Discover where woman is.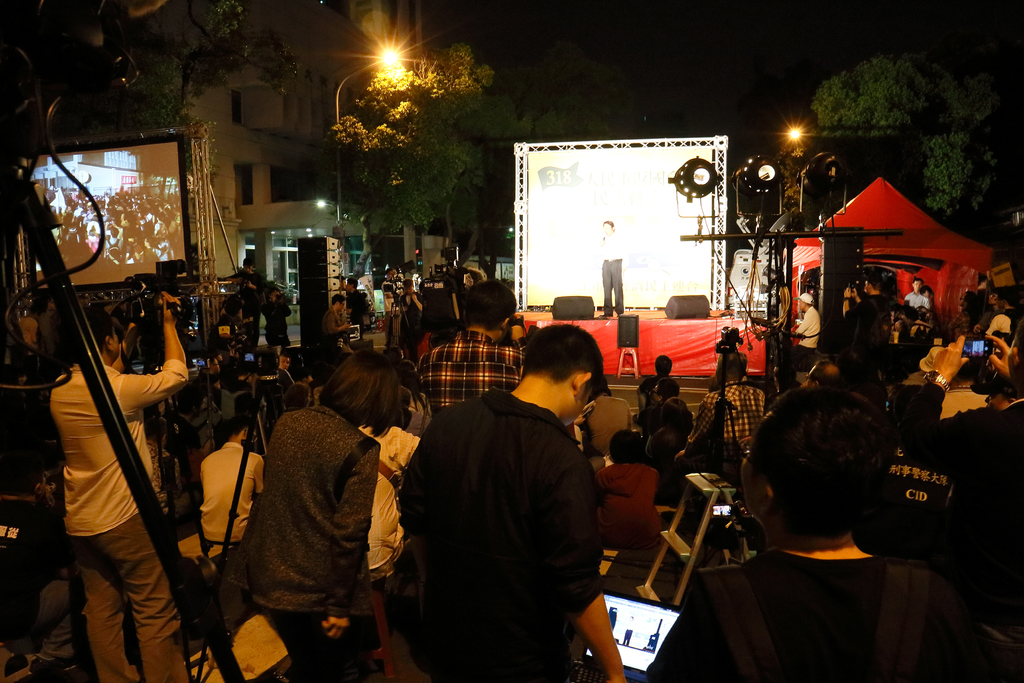
Discovered at <region>648, 398, 694, 472</region>.
